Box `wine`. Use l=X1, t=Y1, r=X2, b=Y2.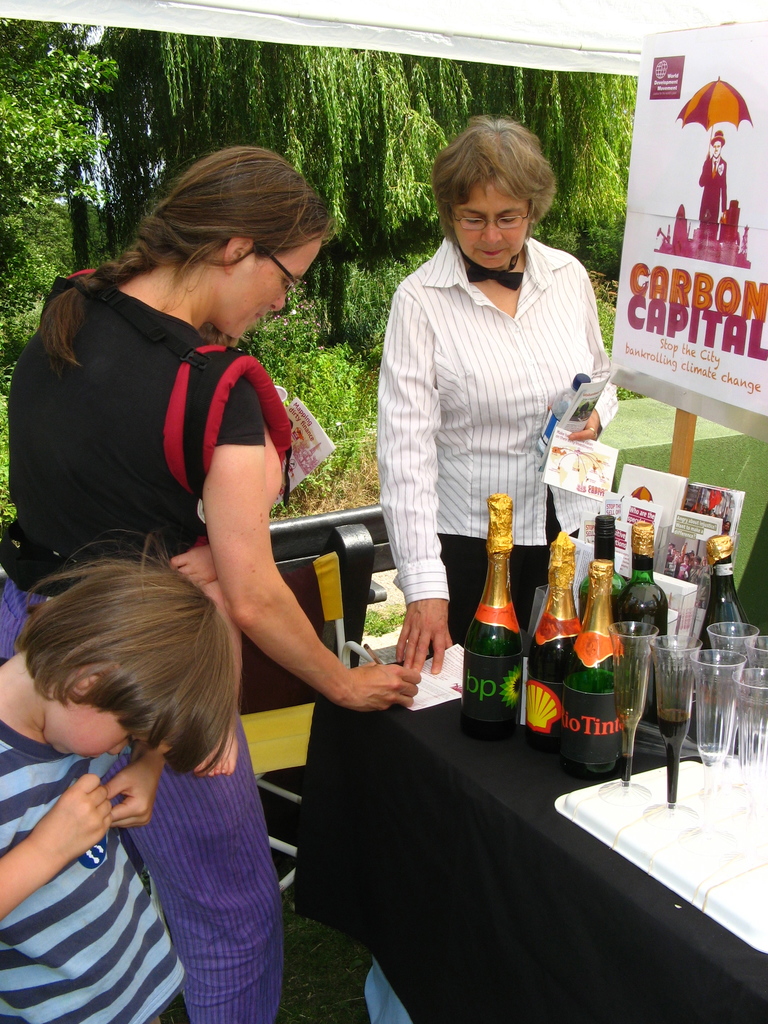
l=620, t=522, r=670, b=722.
